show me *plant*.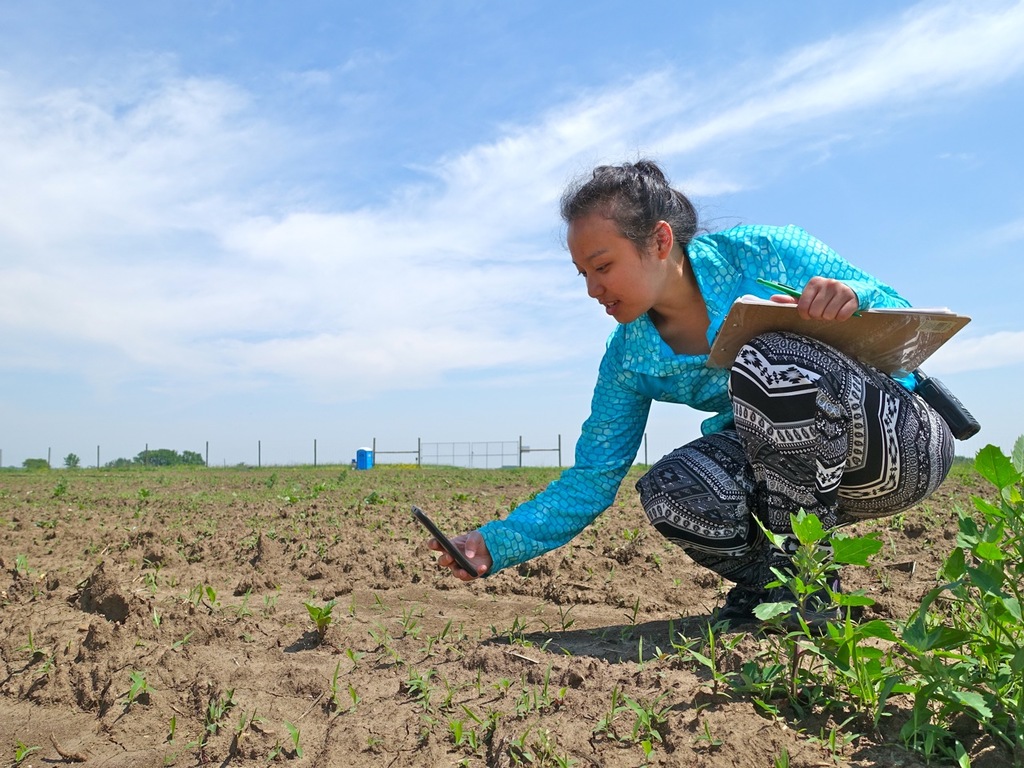
*plant* is here: 621 694 673 758.
